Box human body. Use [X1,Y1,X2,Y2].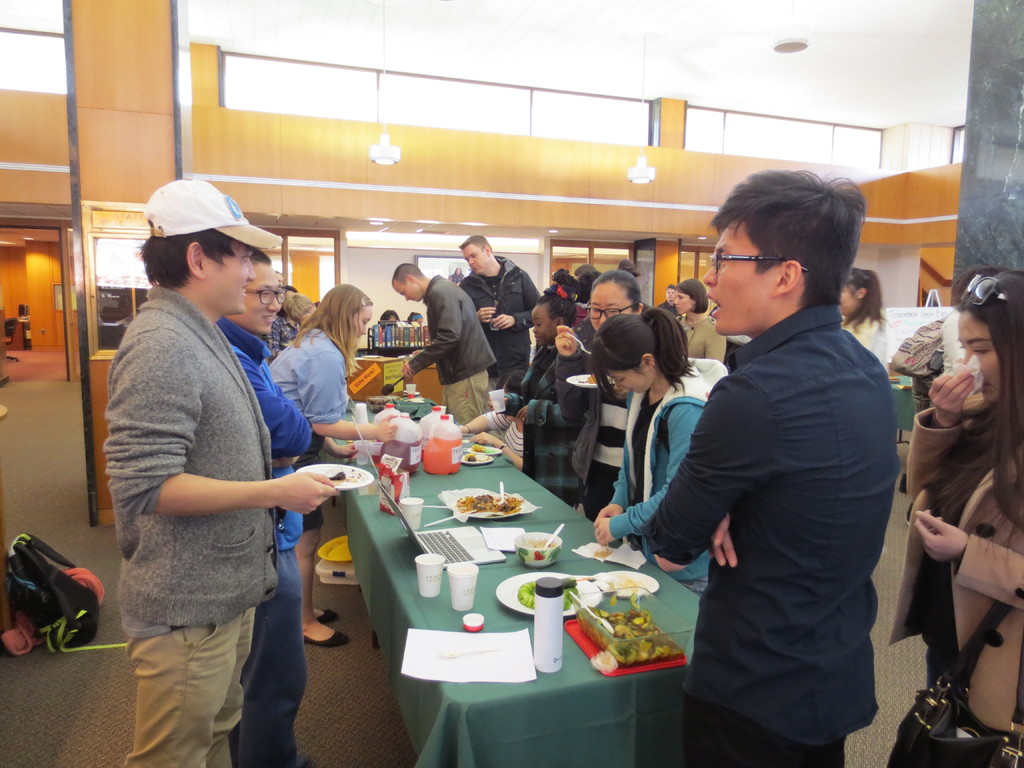
[215,250,308,767].
